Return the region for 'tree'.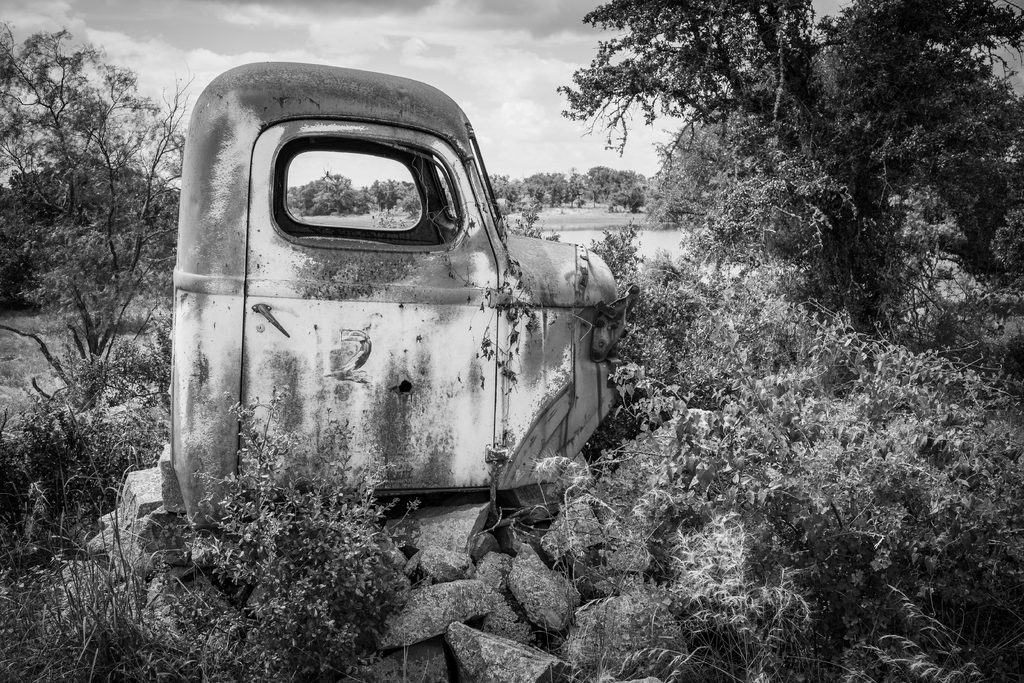
282/168/425/243.
